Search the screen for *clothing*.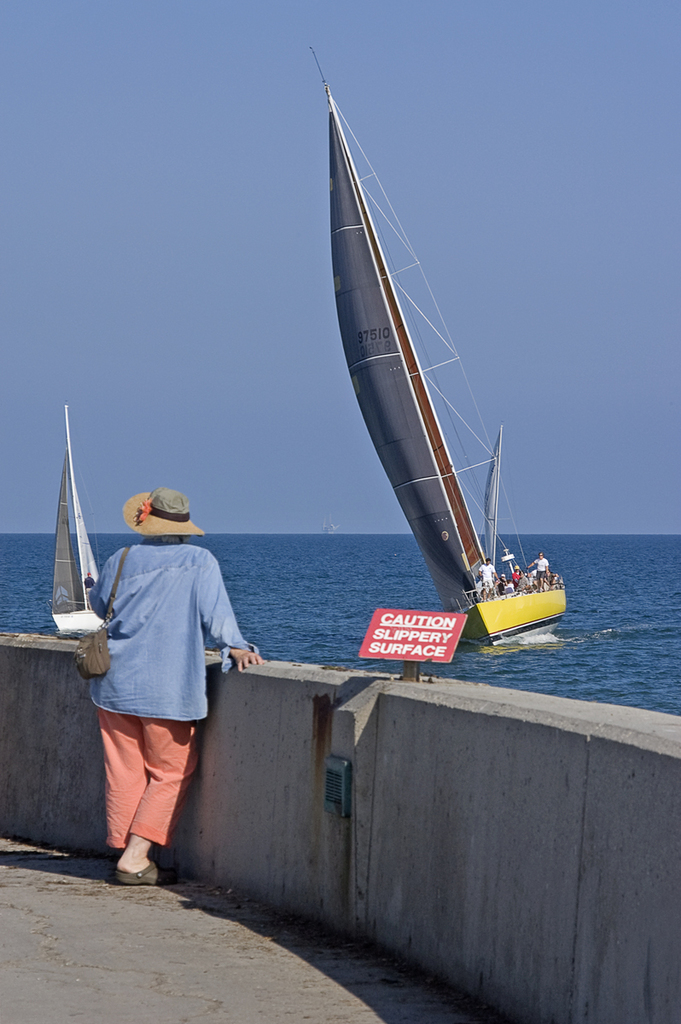
Found at [left=87, top=540, right=271, bottom=851].
